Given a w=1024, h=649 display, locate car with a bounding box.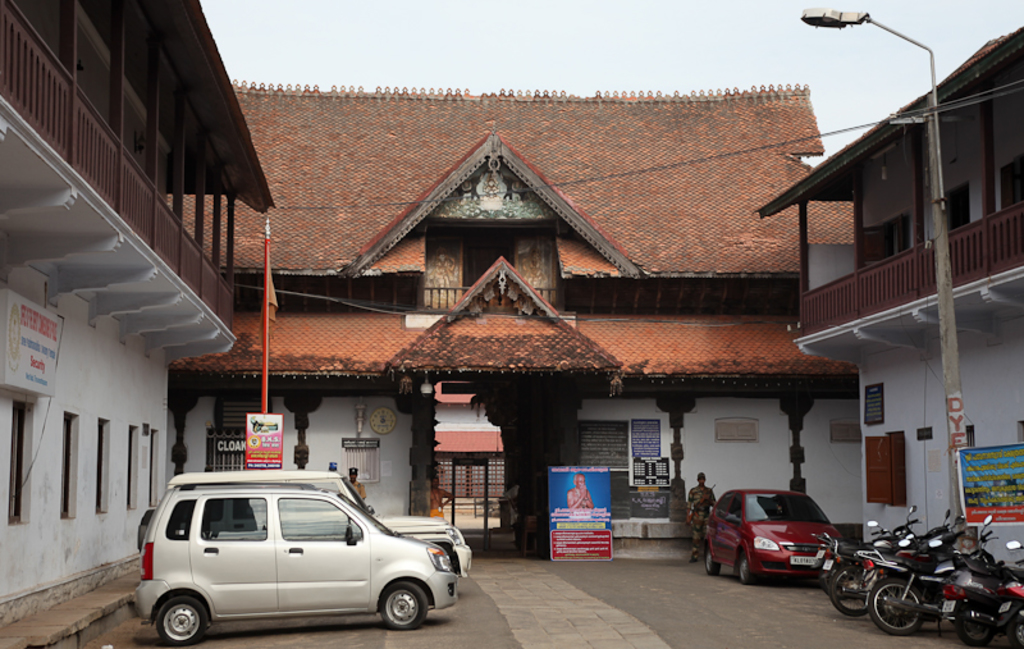
Located: x1=707 y1=486 x2=844 y2=584.
